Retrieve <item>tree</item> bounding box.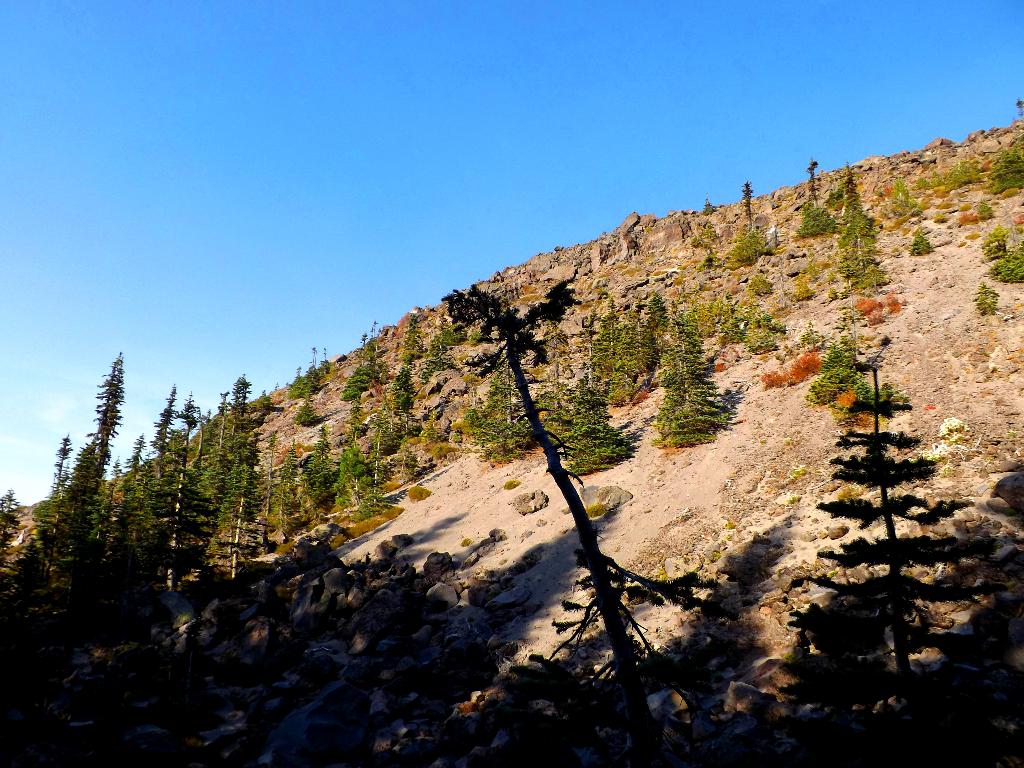
Bounding box: 695 221 719 247.
